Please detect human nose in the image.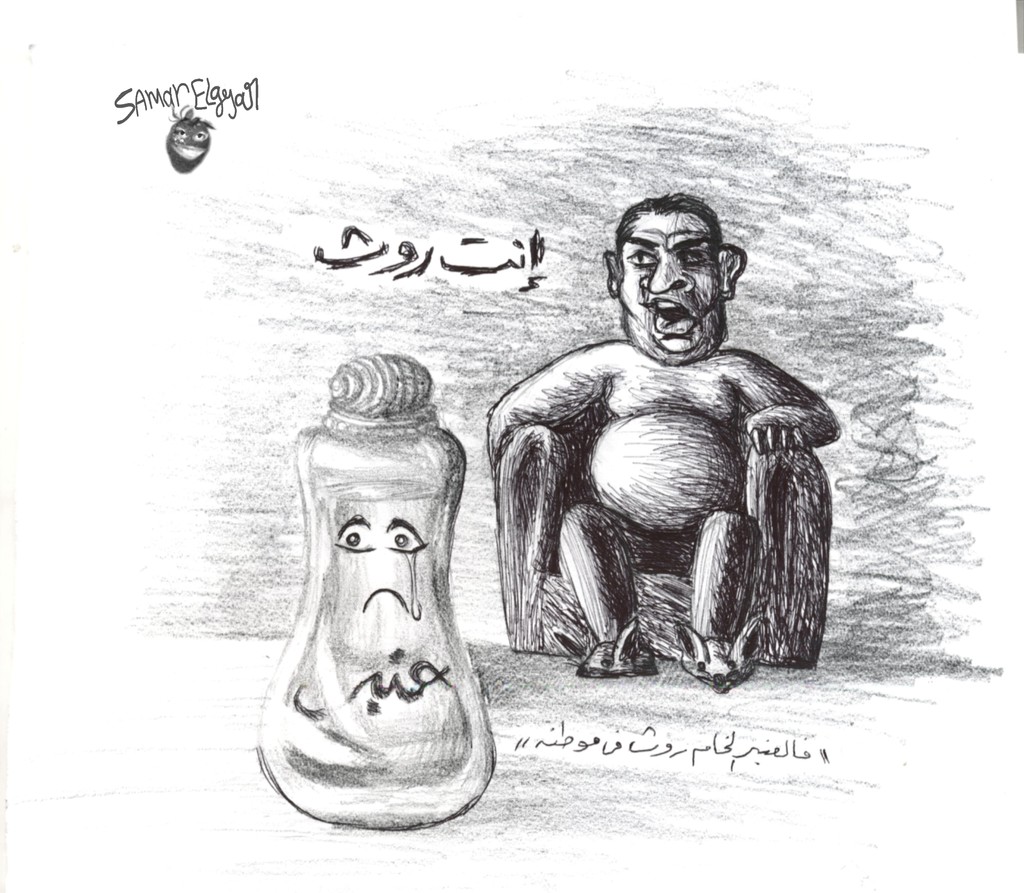
crop(641, 255, 694, 291).
